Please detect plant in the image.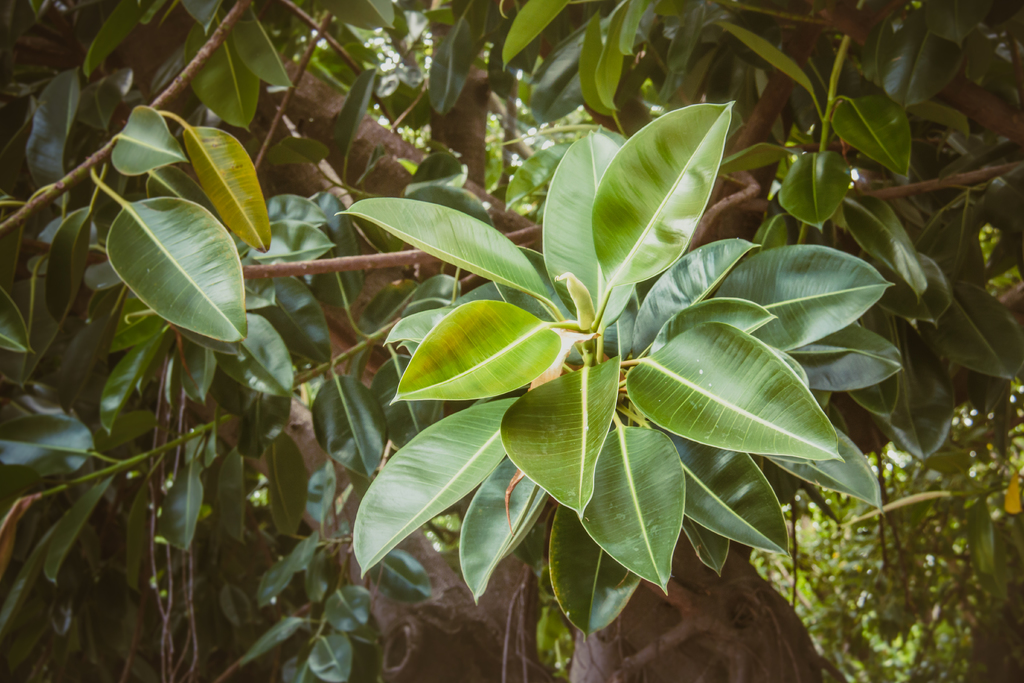
Rect(129, 0, 936, 662).
